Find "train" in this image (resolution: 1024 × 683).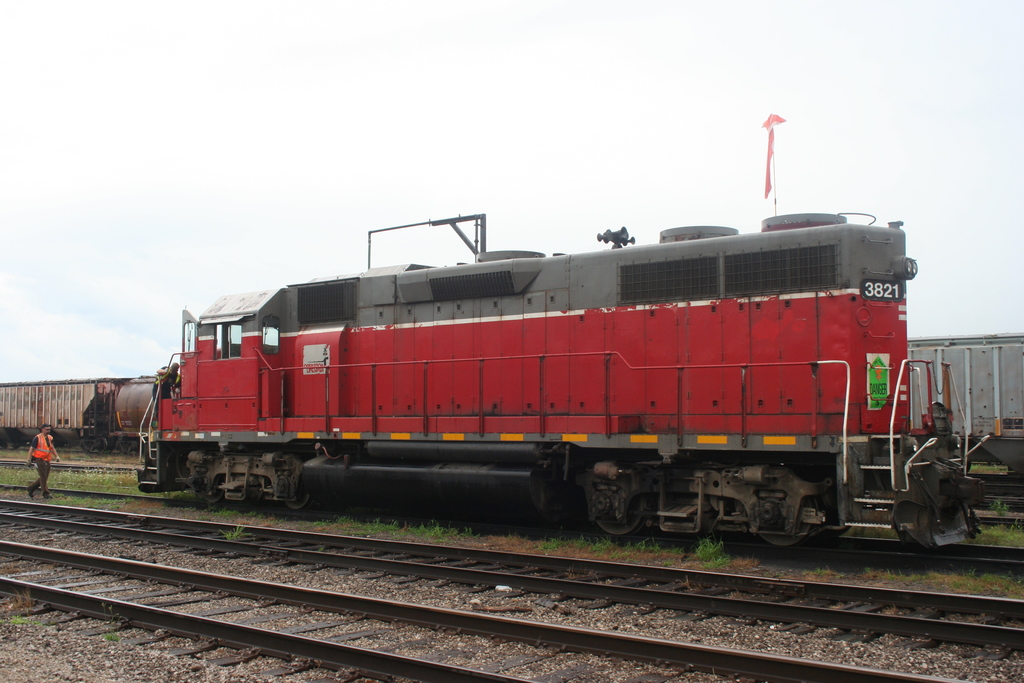
pyautogui.locateOnScreen(139, 206, 986, 555).
